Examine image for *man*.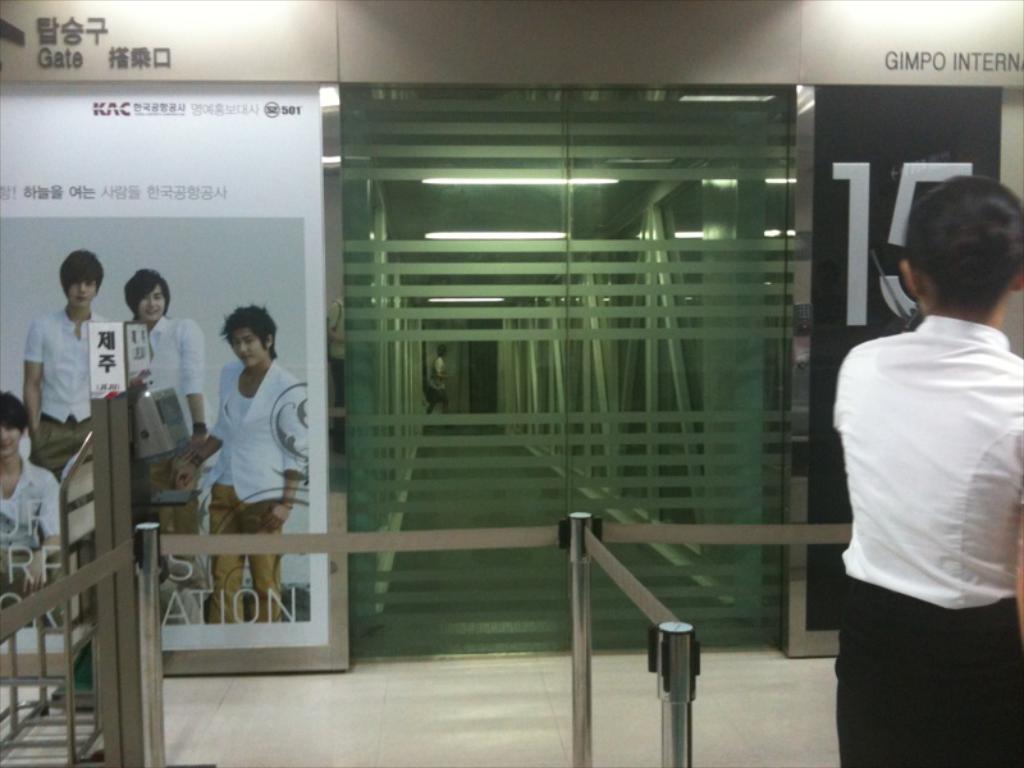
Examination result: <bbox>119, 265, 205, 549</bbox>.
